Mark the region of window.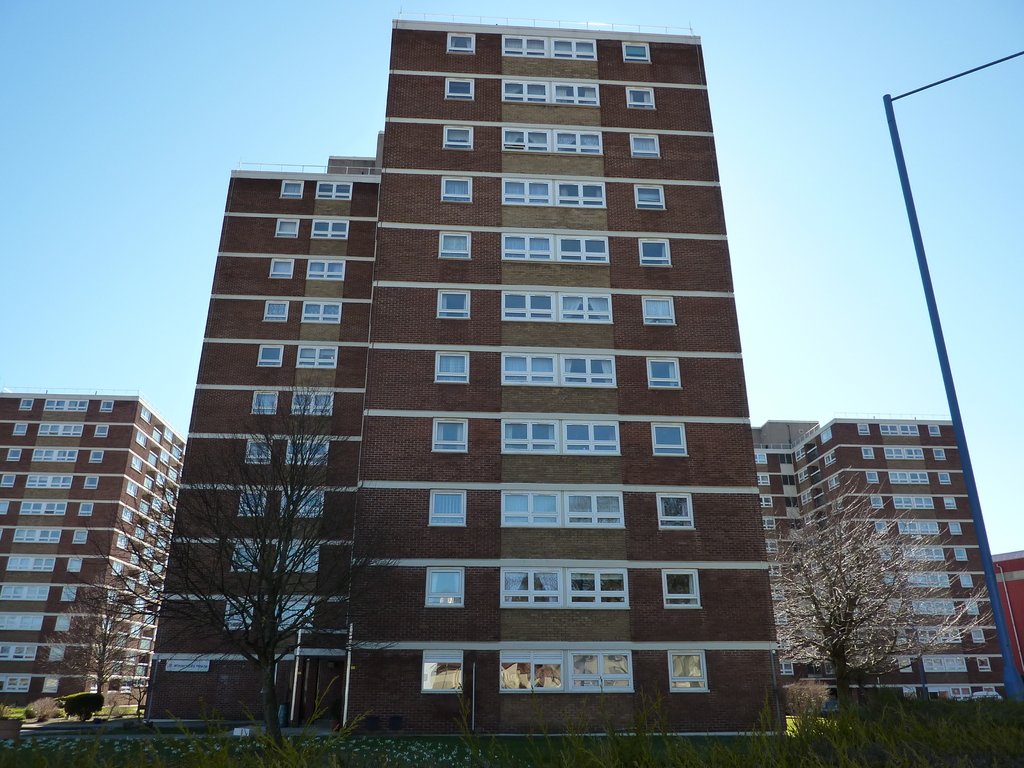
Region: (x1=870, y1=495, x2=881, y2=510).
